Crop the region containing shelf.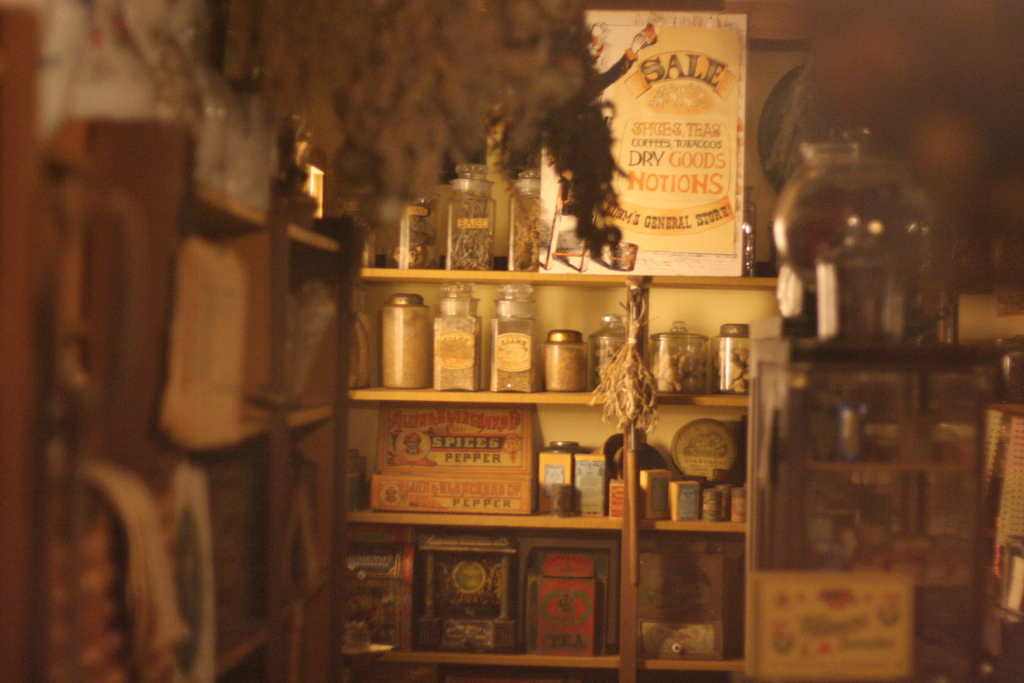
Crop region: 346 230 782 605.
